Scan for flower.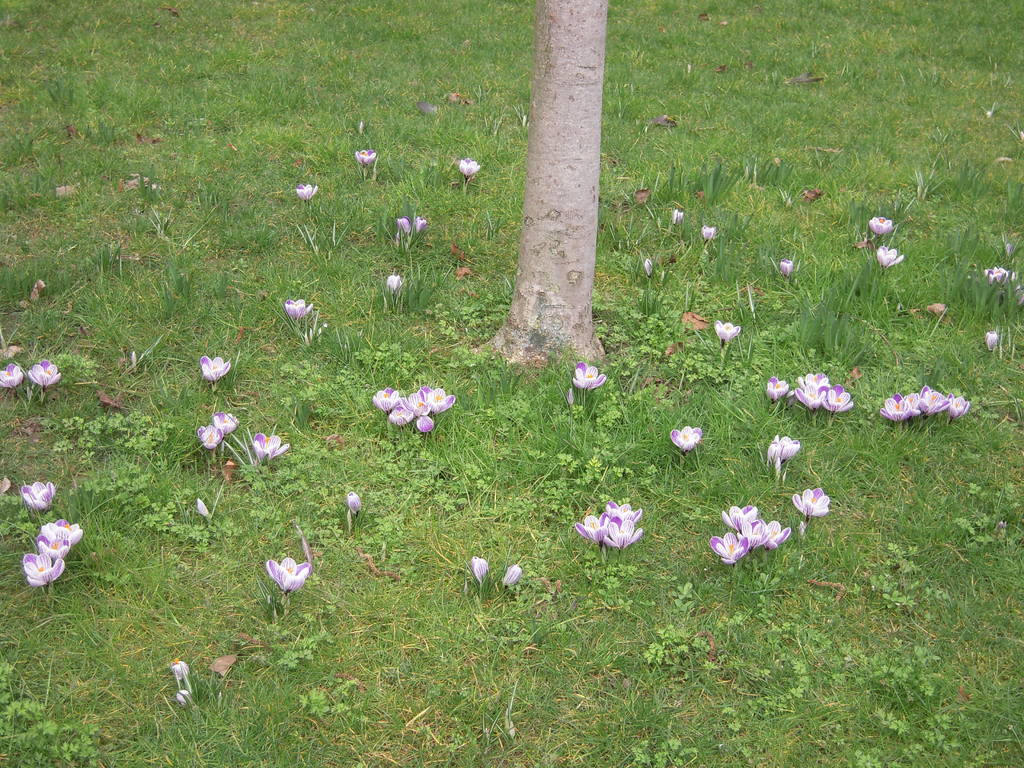
Scan result: [983,268,1017,283].
